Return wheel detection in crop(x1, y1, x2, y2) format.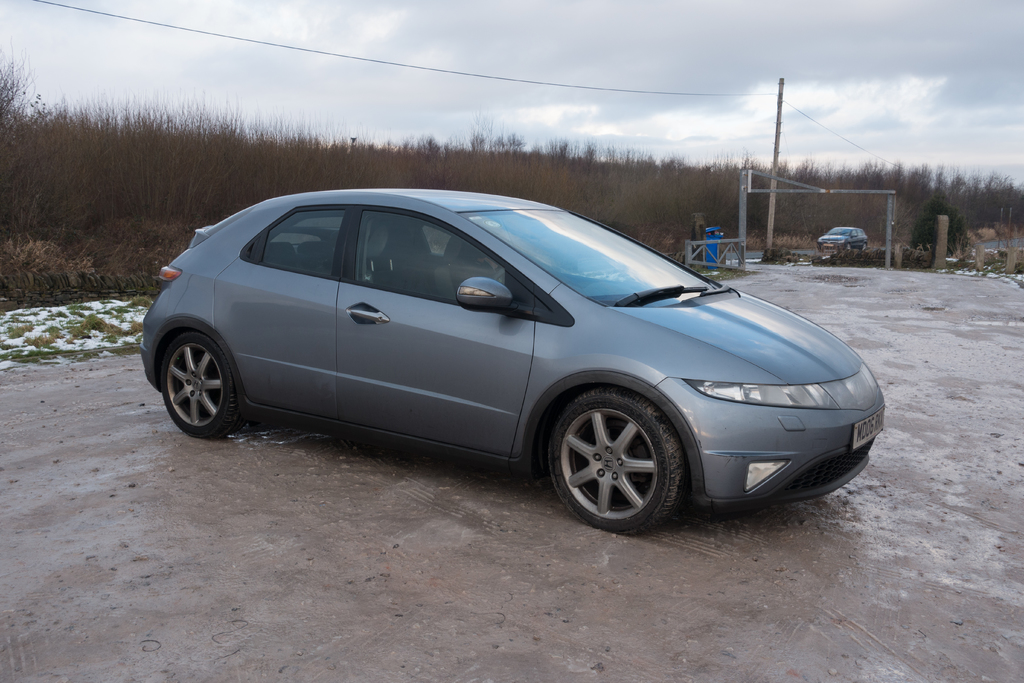
crop(491, 263, 504, 281).
